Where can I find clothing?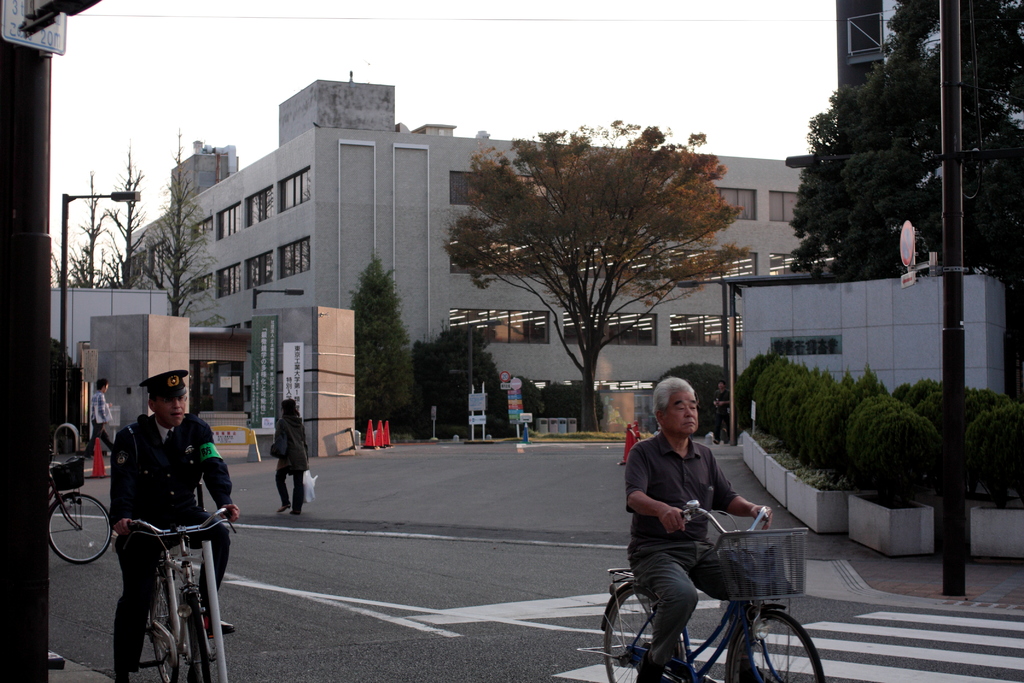
You can find it at <bbox>269, 409, 308, 514</bbox>.
